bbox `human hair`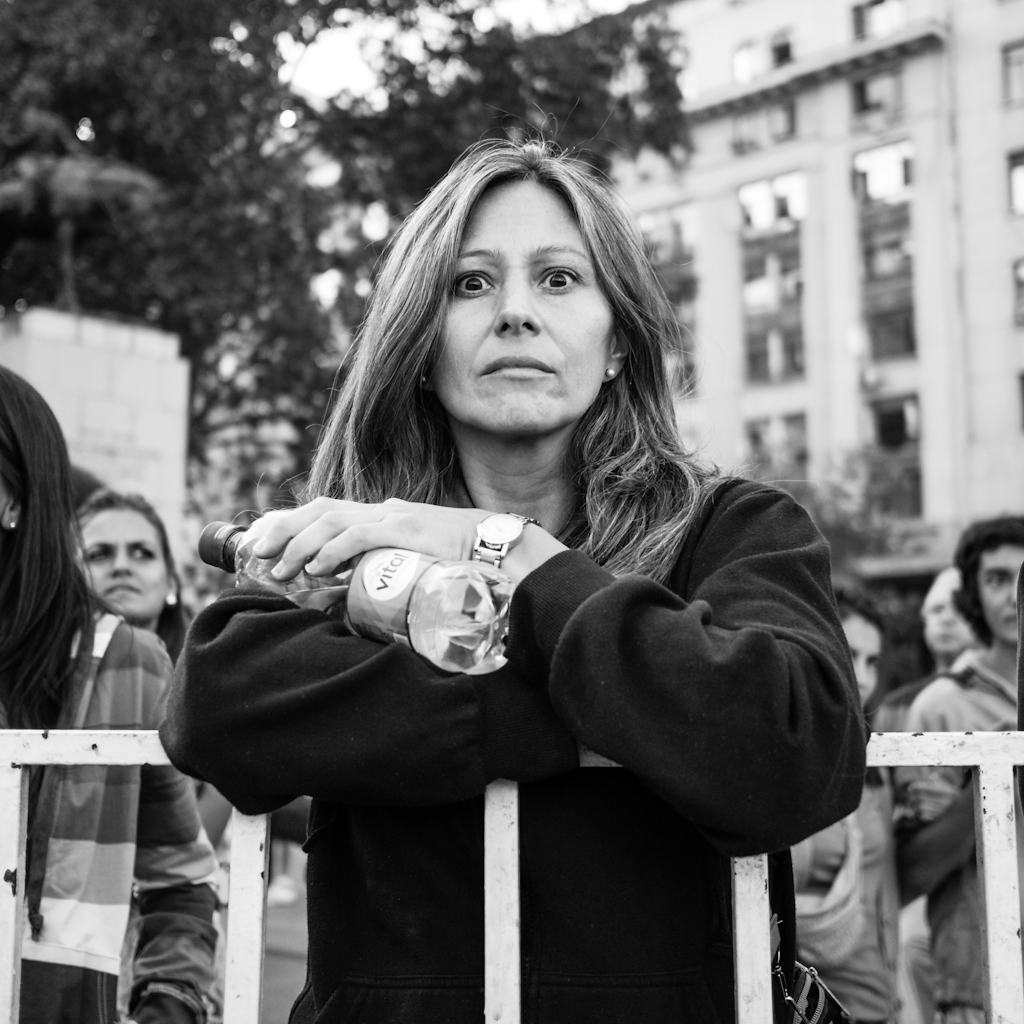
bbox=(949, 515, 1023, 658)
